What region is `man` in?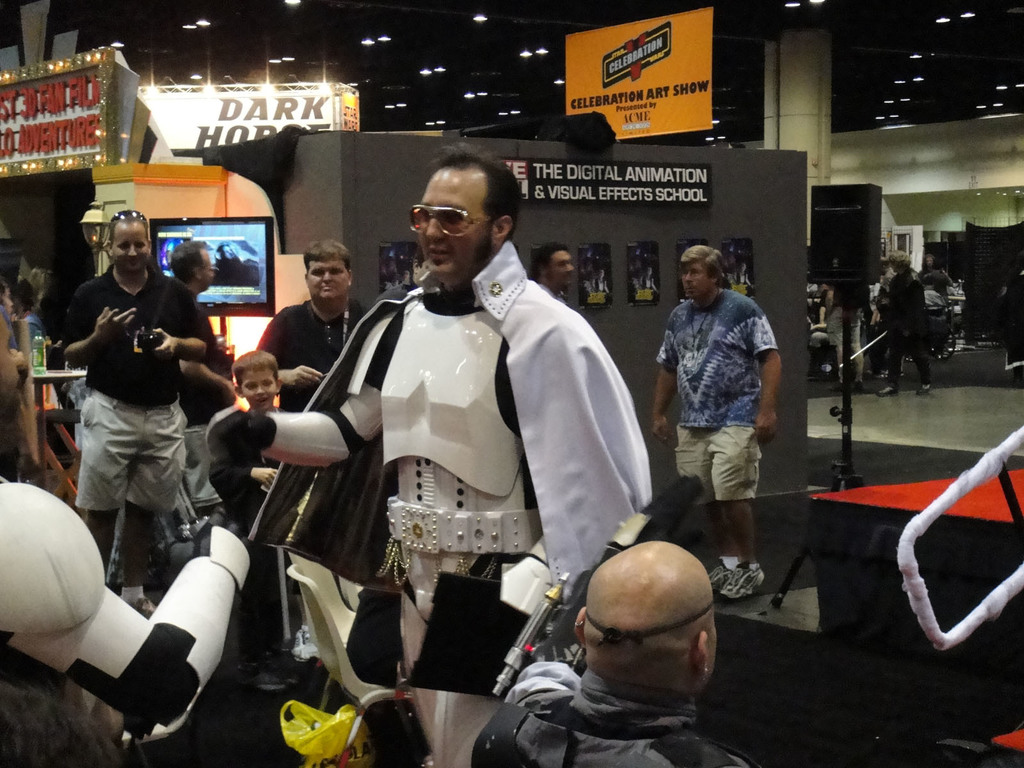
(x1=57, y1=211, x2=207, y2=563).
